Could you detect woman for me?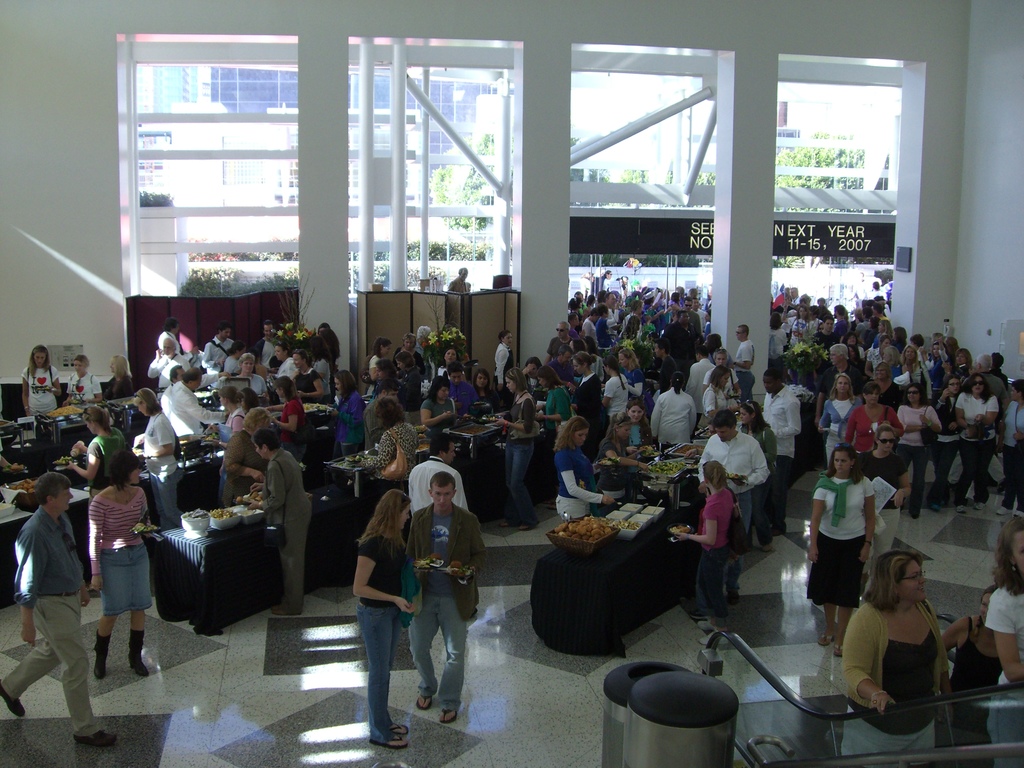
Detection result: 820/371/858/463.
